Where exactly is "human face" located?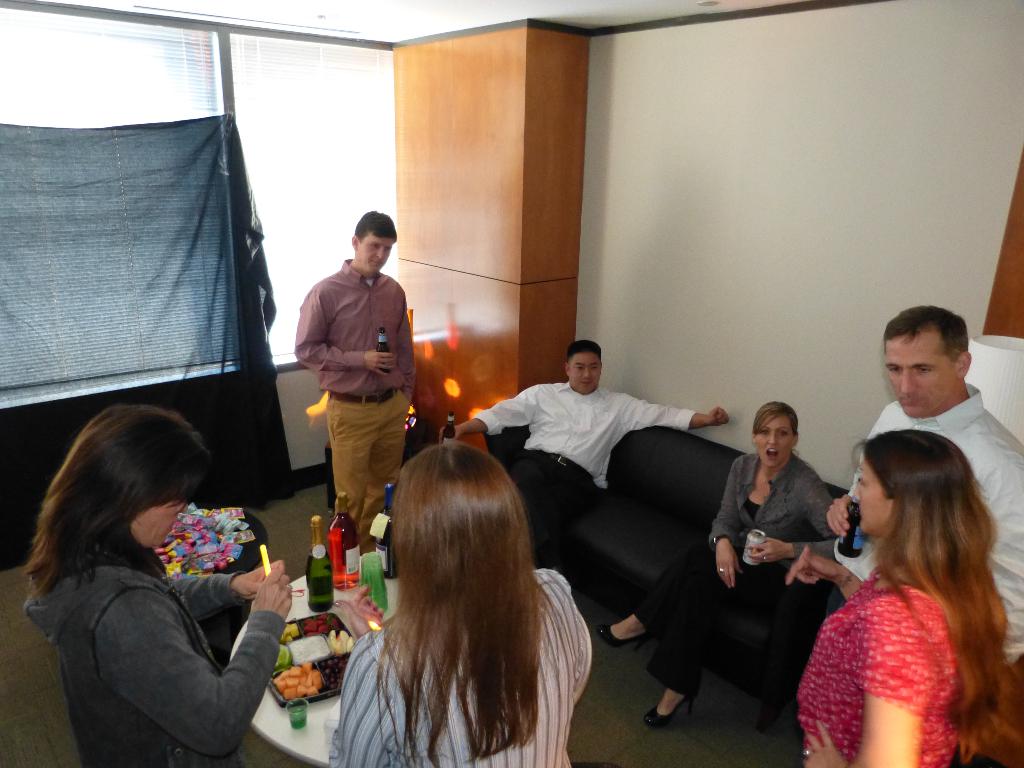
Its bounding box is crop(756, 415, 792, 468).
